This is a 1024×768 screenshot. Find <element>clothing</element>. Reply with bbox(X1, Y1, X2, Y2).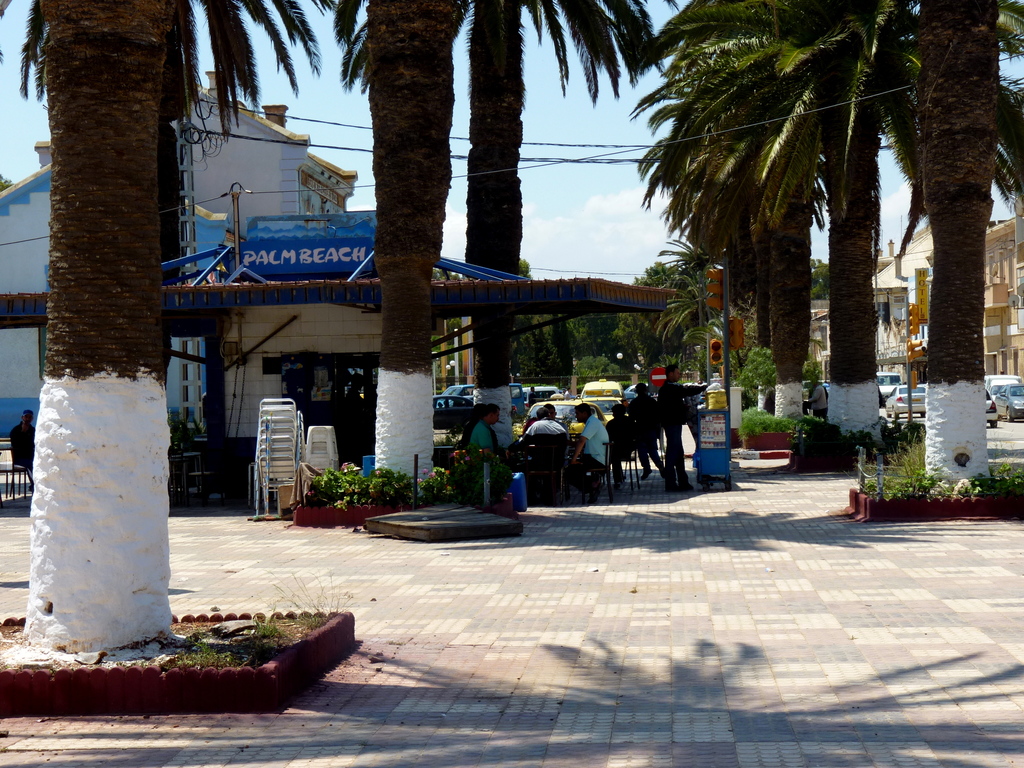
bbox(632, 395, 663, 472).
